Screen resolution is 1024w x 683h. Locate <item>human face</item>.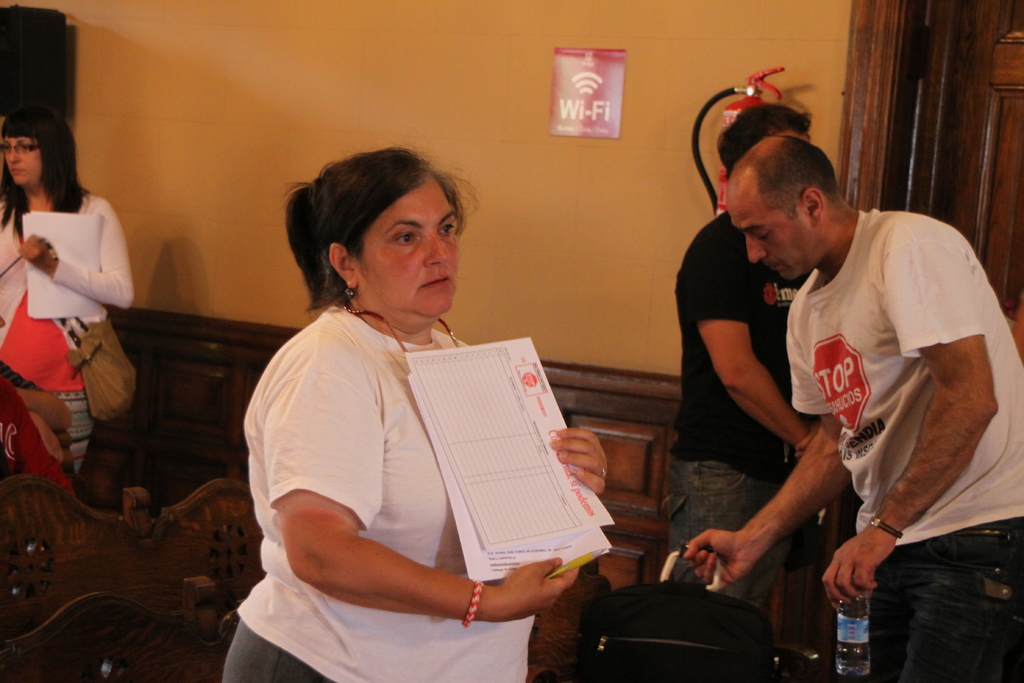
(x1=3, y1=136, x2=44, y2=190).
